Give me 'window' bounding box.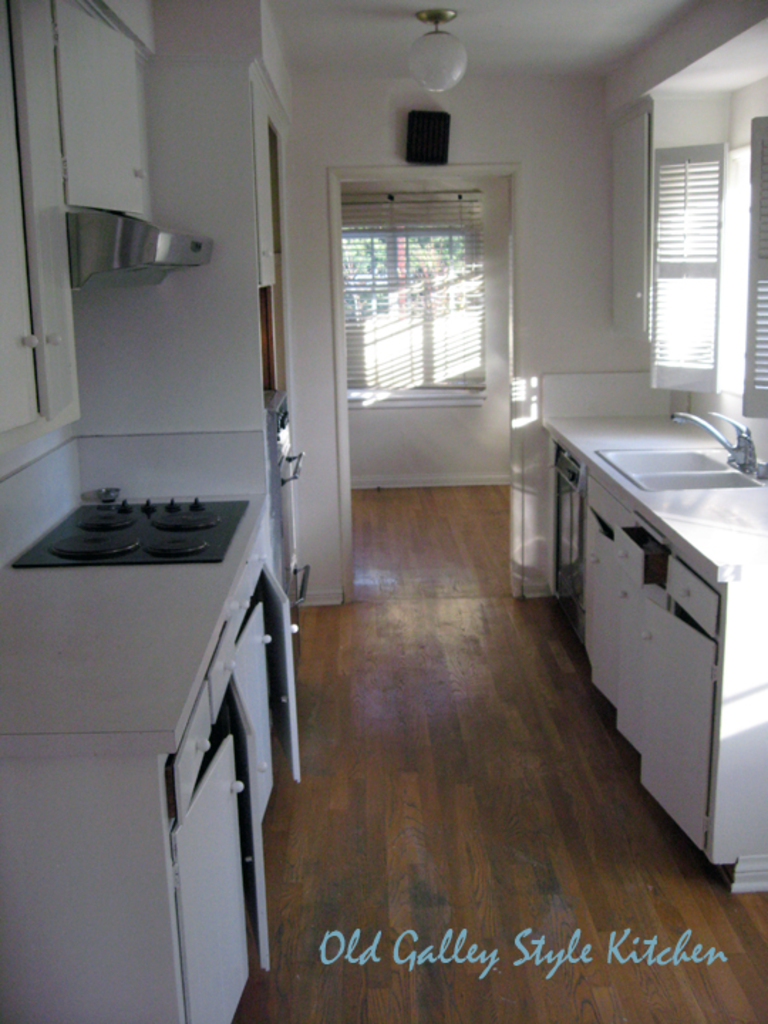
[647,115,767,415].
